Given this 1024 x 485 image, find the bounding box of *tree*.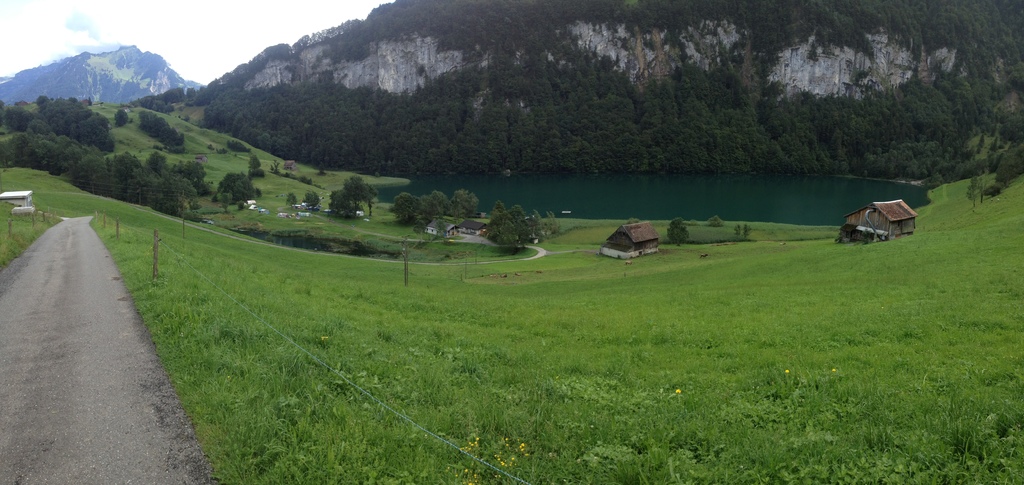
x1=213, y1=191, x2=228, y2=211.
